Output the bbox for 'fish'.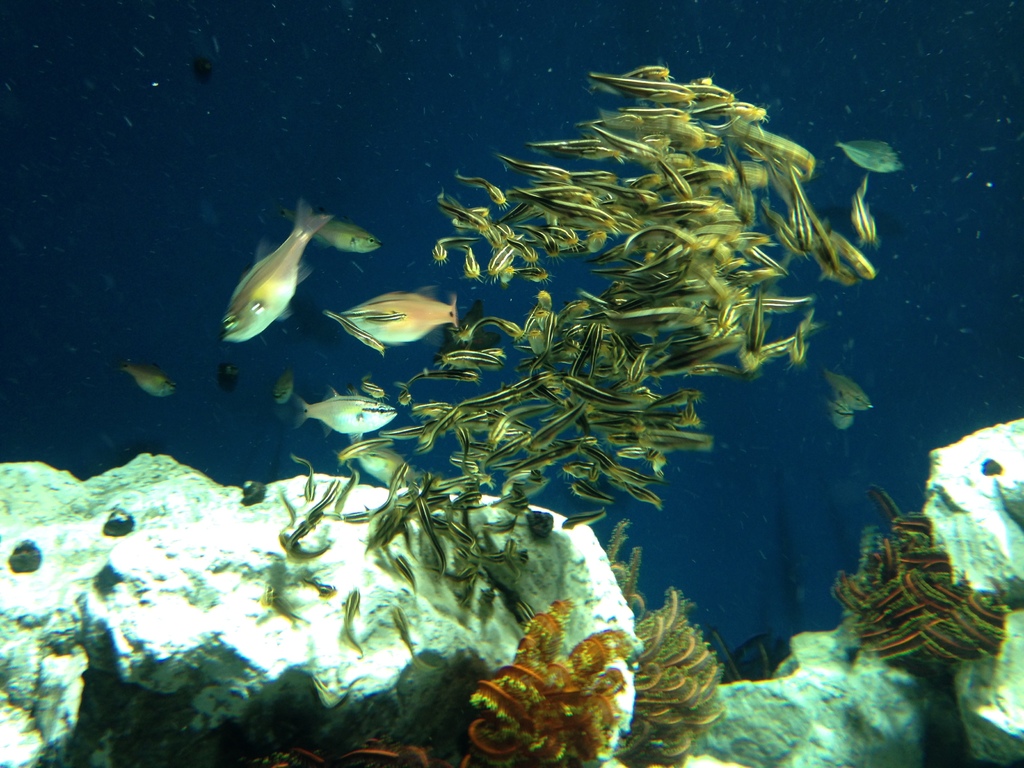
bbox=(326, 268, 451, 352).
